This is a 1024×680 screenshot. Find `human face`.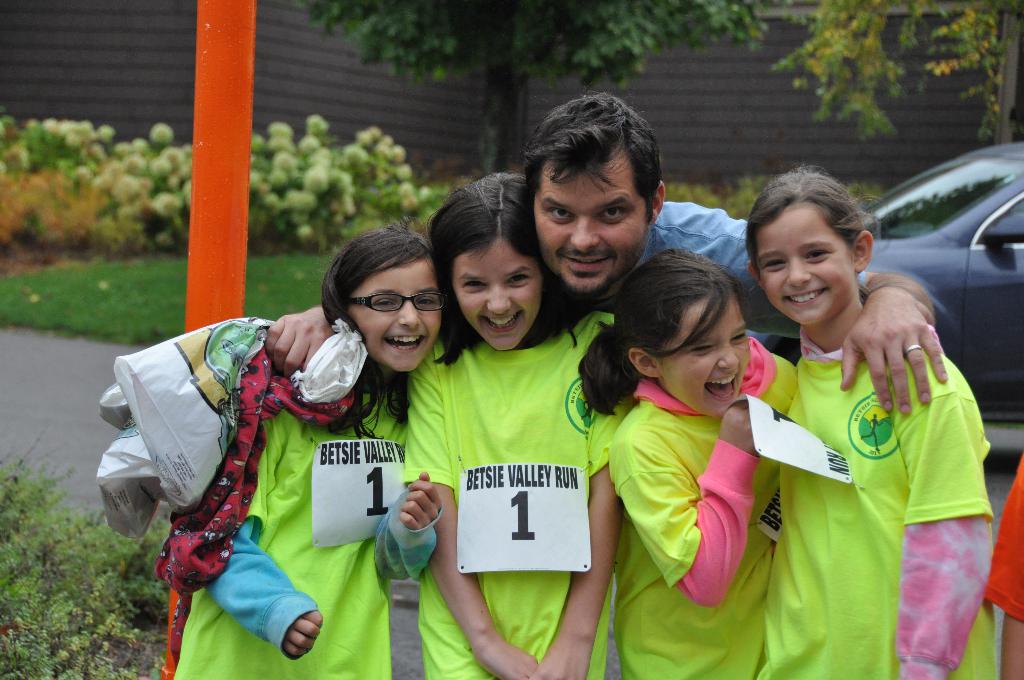
Bounding box: locate(348, 261, 445, 372).
